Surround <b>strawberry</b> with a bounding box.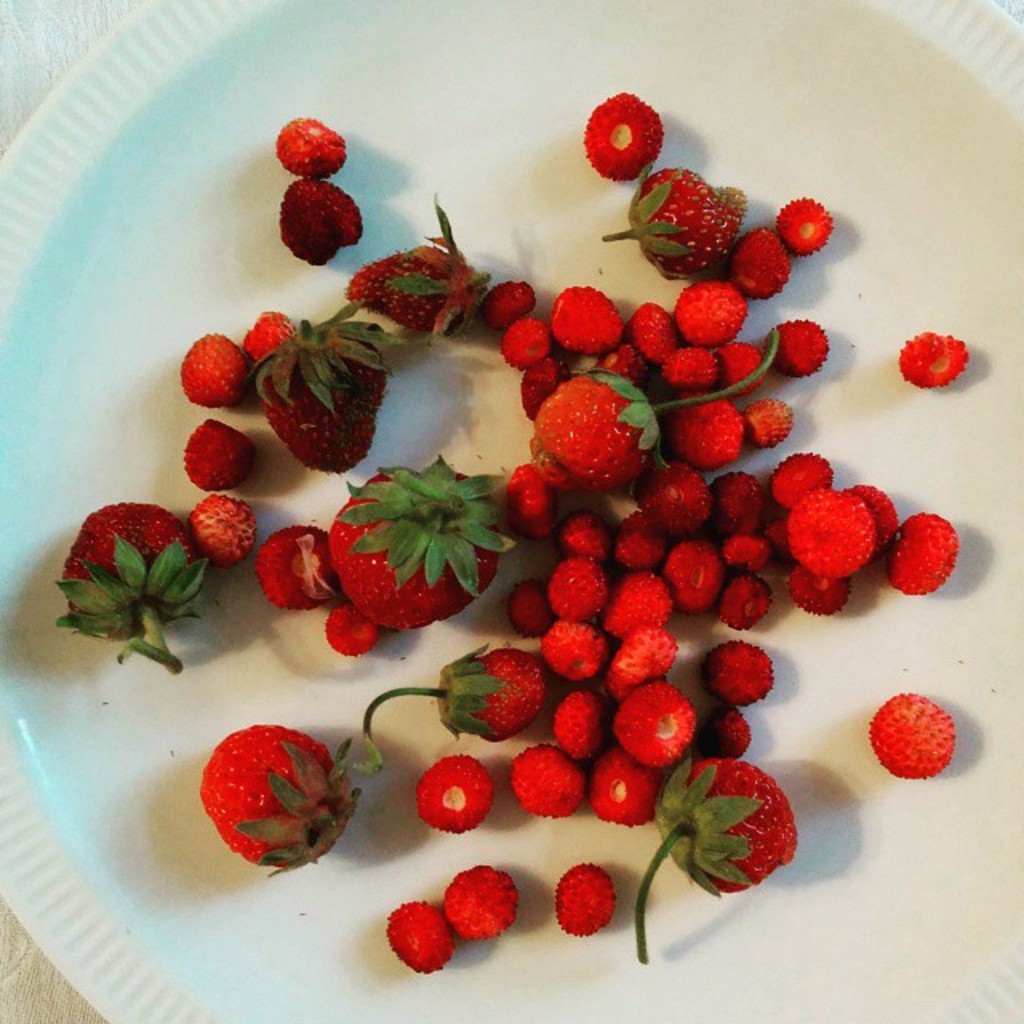
[253,320,394,475].
